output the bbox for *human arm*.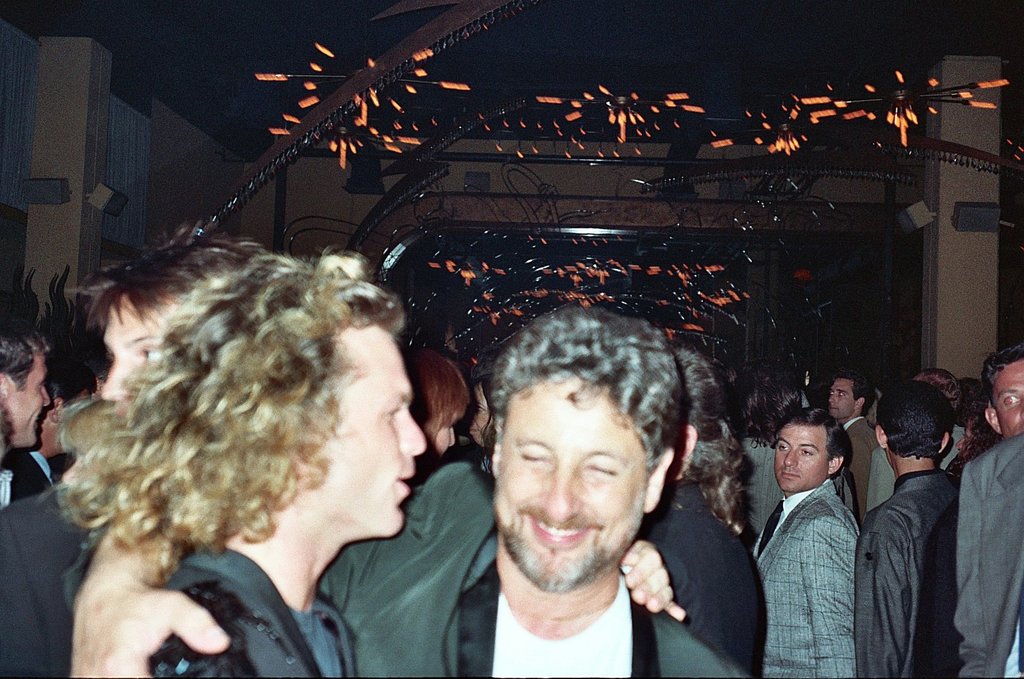
Rect(869, 447, 900, 505).
